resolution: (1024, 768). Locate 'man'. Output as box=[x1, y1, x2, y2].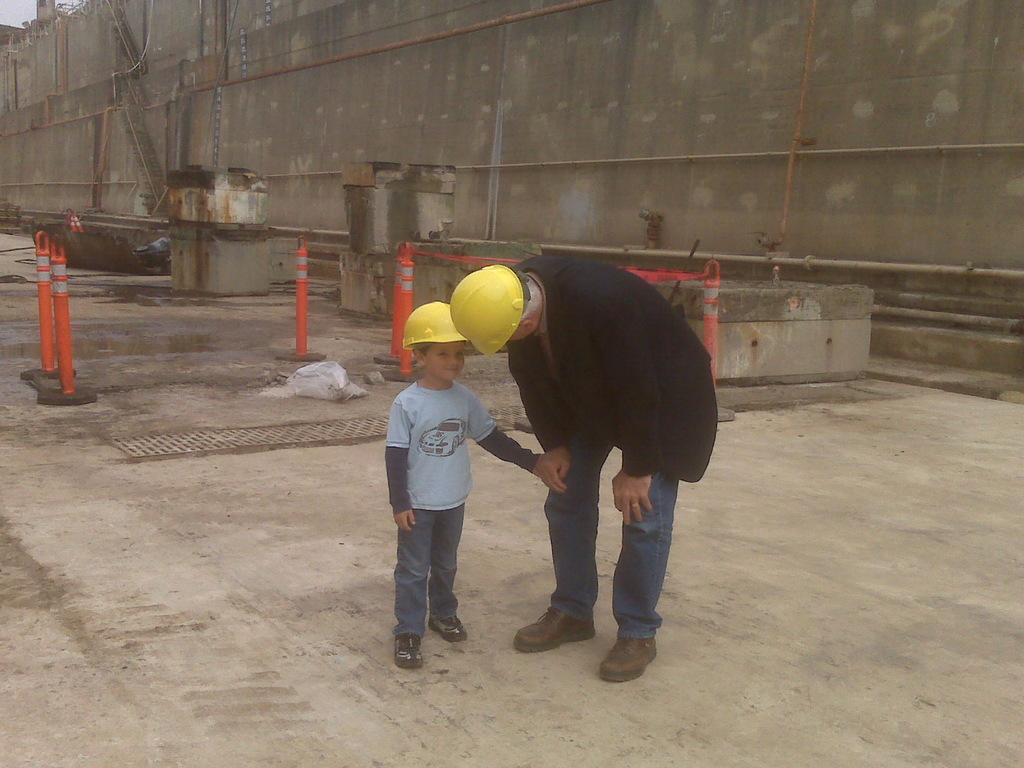
box=[459, 254, 715, 662].
